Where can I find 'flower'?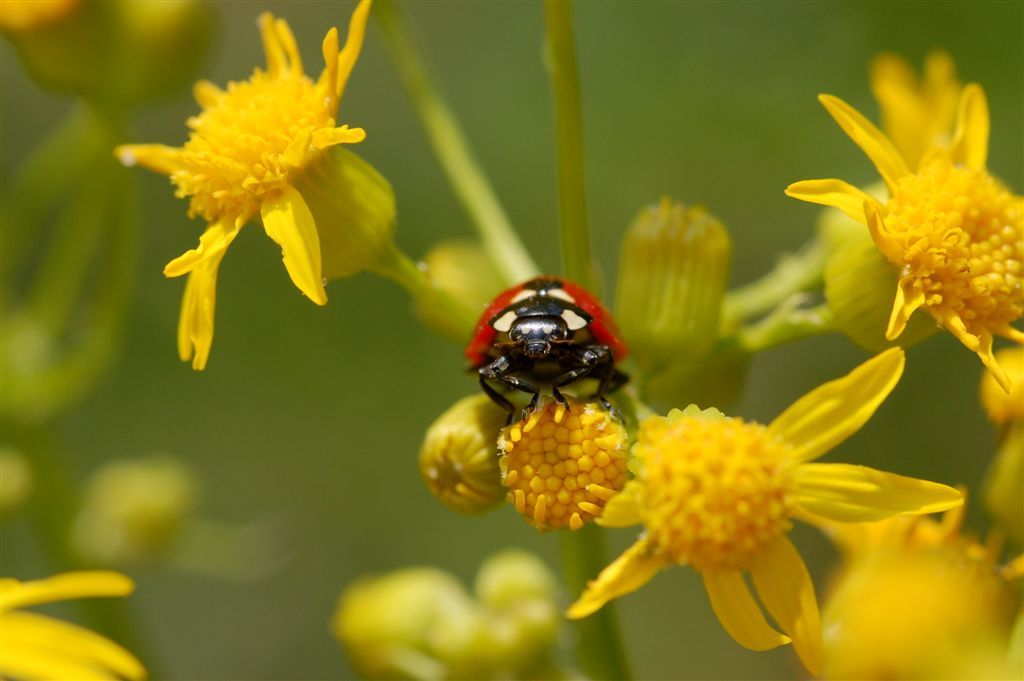
You can find it at <box>0,569,150,680</box>.
